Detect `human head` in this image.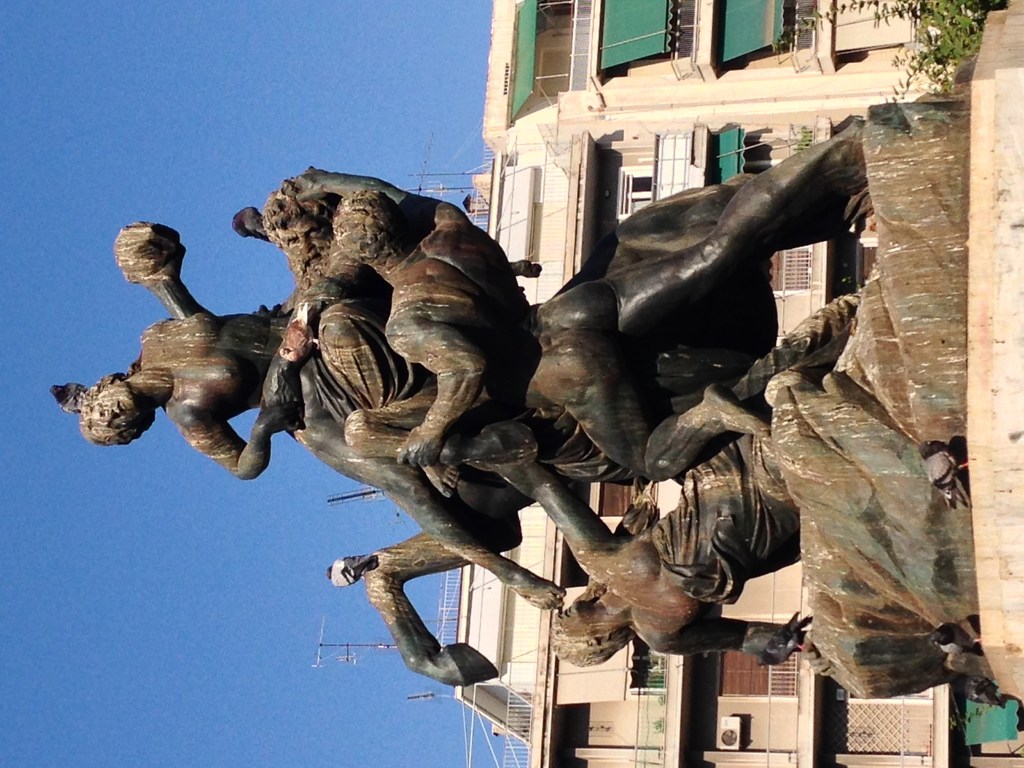
Detection: Rect(67, 358, 143, 450).
